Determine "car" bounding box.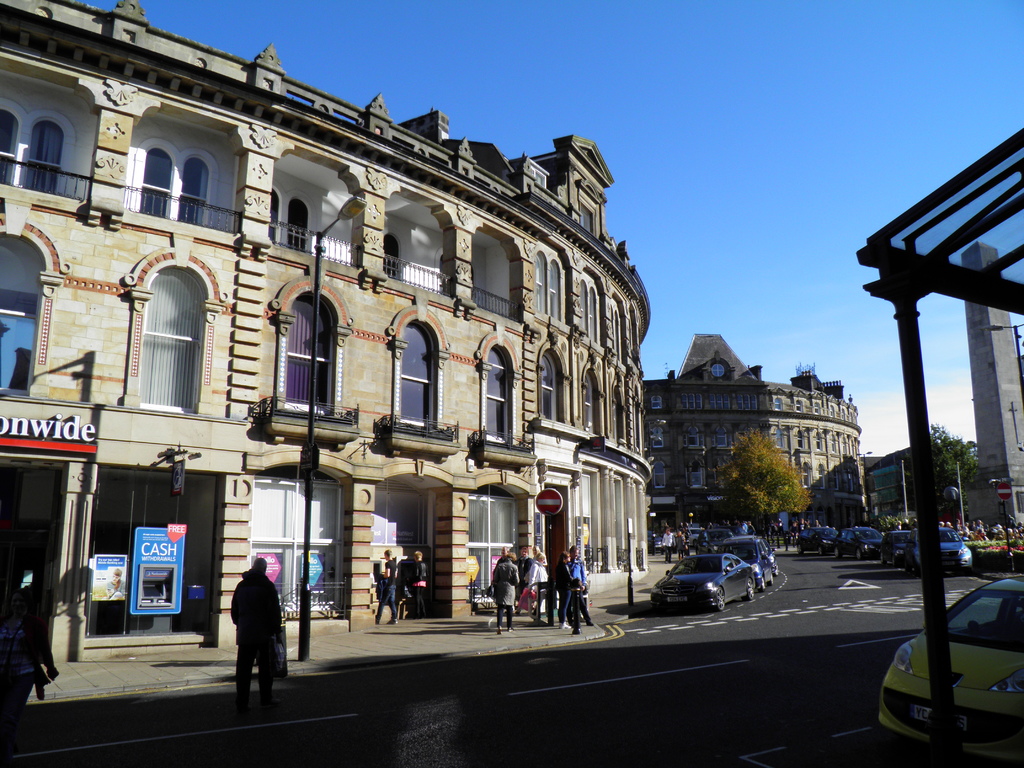
Determined: l=836, t=528, r=883, b=563.
